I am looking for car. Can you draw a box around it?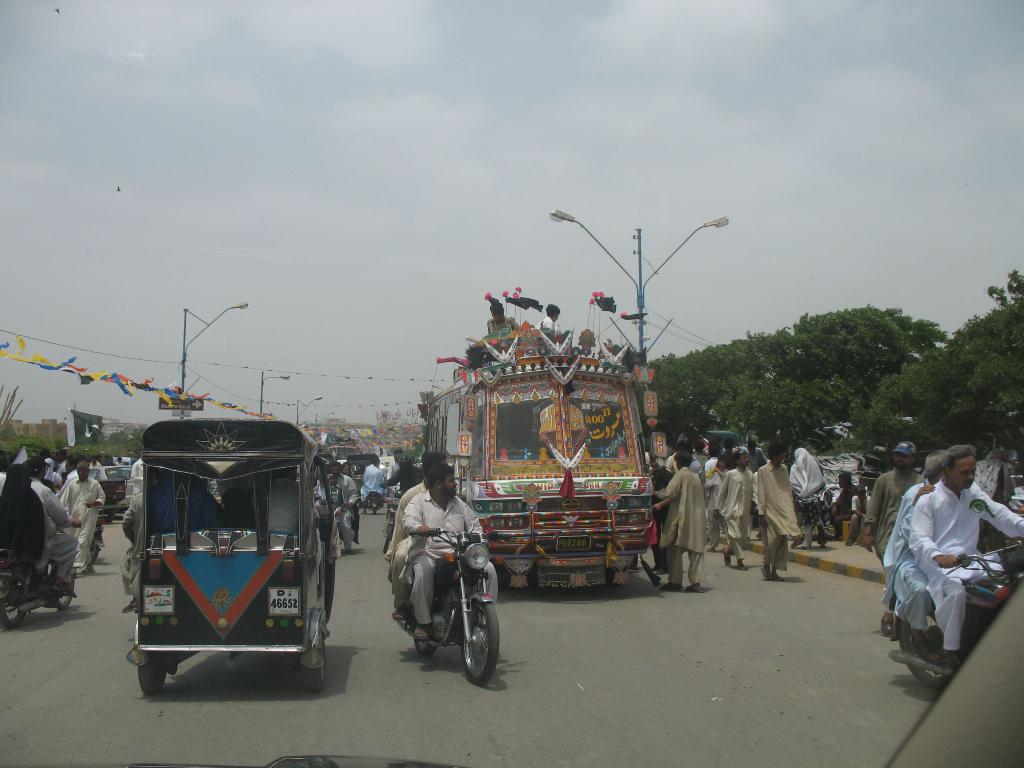
Sure, the bounding box is [90,463,133,521].
